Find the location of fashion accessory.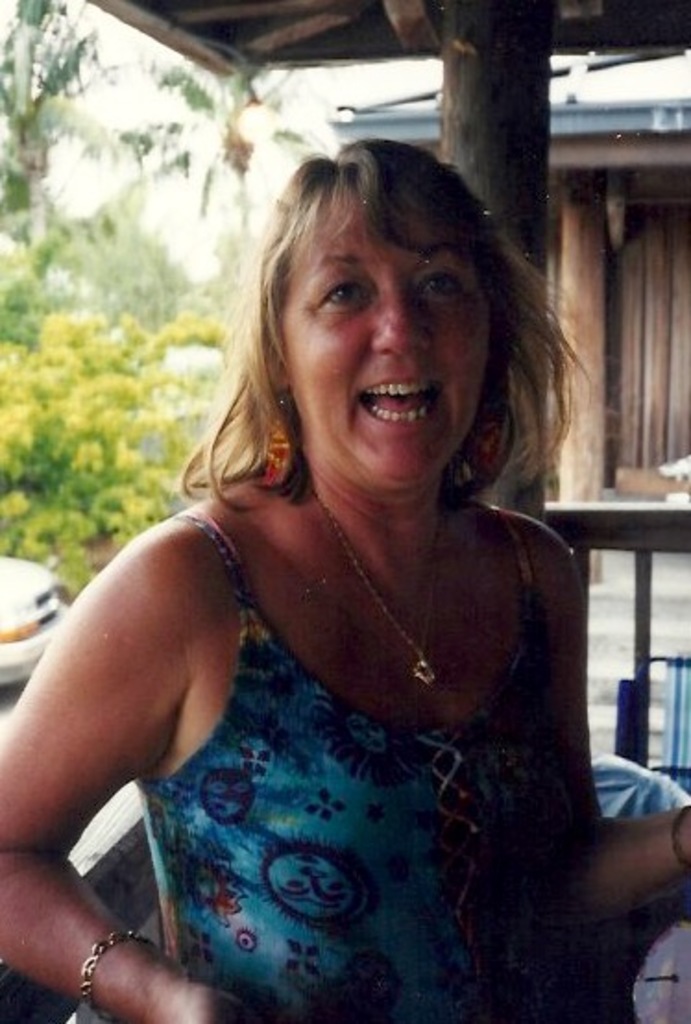
Location: 316 505 442 699.
